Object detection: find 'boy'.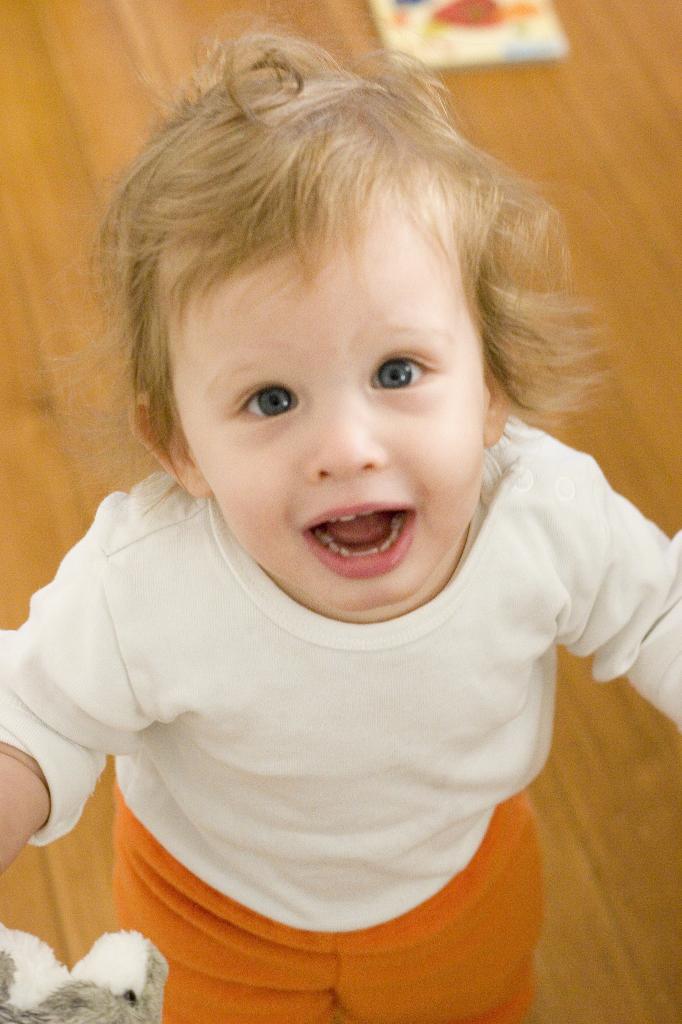
(0,0,681,1023).
